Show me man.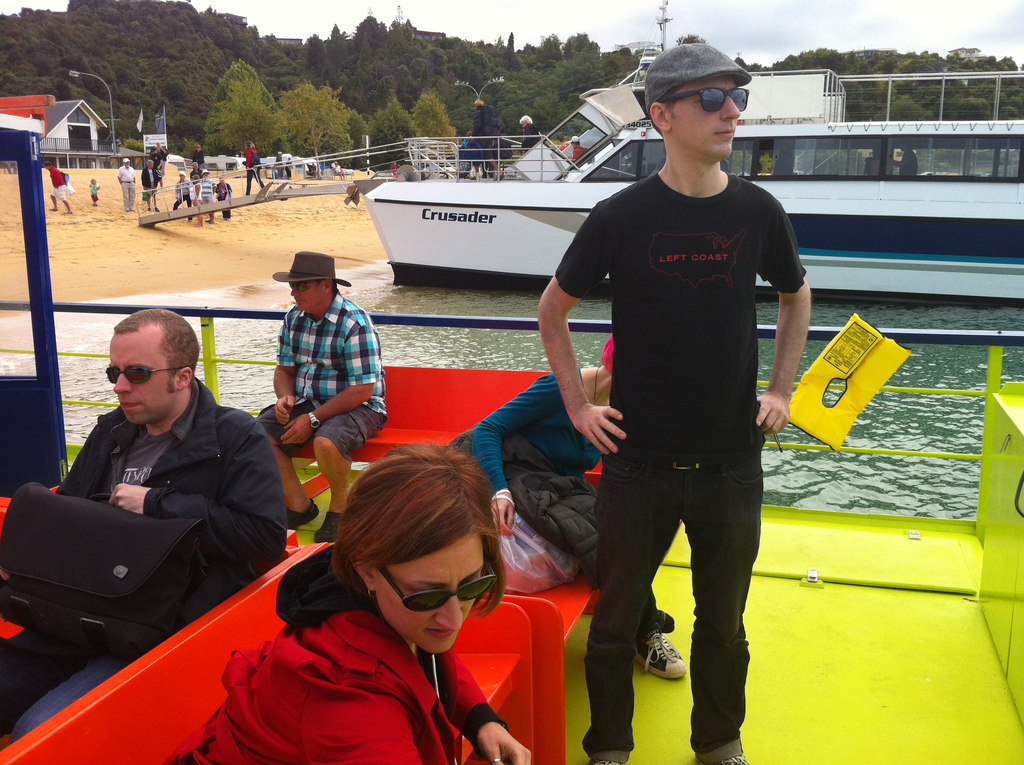
man is here: bbox=[482, 350, 690, 688].
